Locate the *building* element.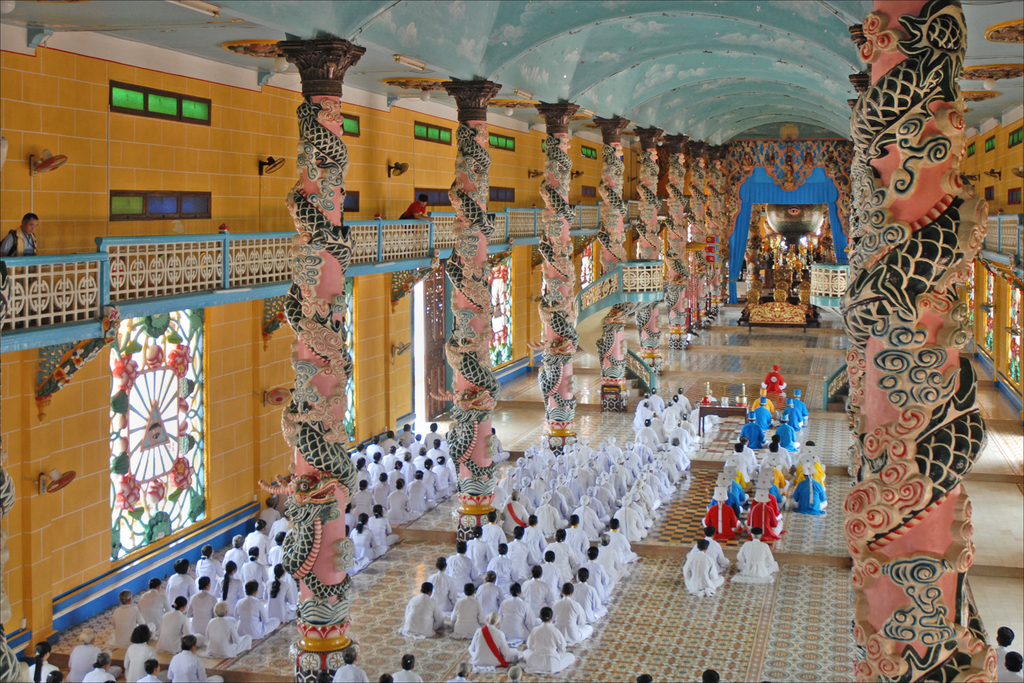
Element bbox: 0:0:1023:682.
